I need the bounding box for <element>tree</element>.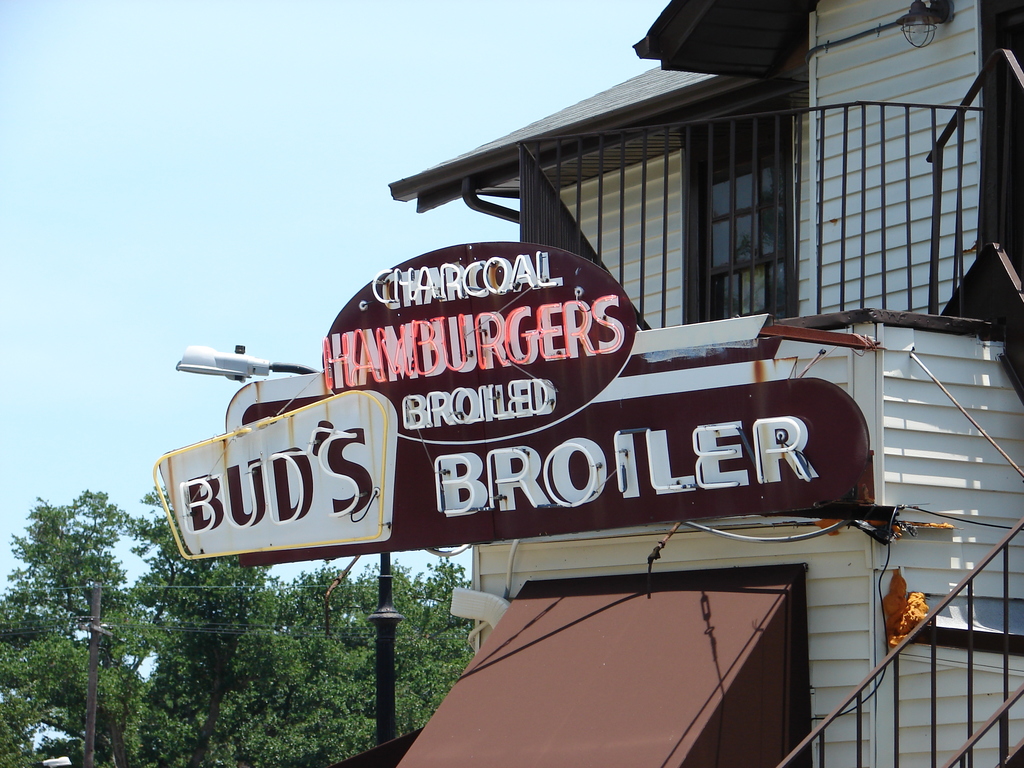
Here it is: 131, 480, 375, 767.
